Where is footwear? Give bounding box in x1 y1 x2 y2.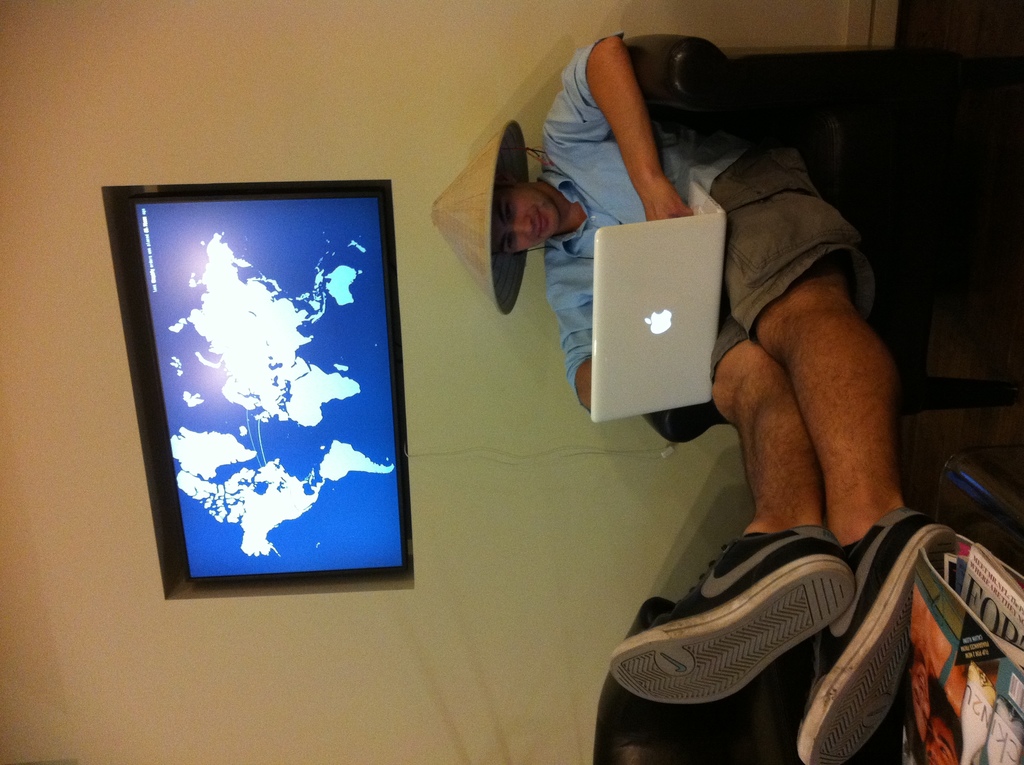
793 504 961 764.
